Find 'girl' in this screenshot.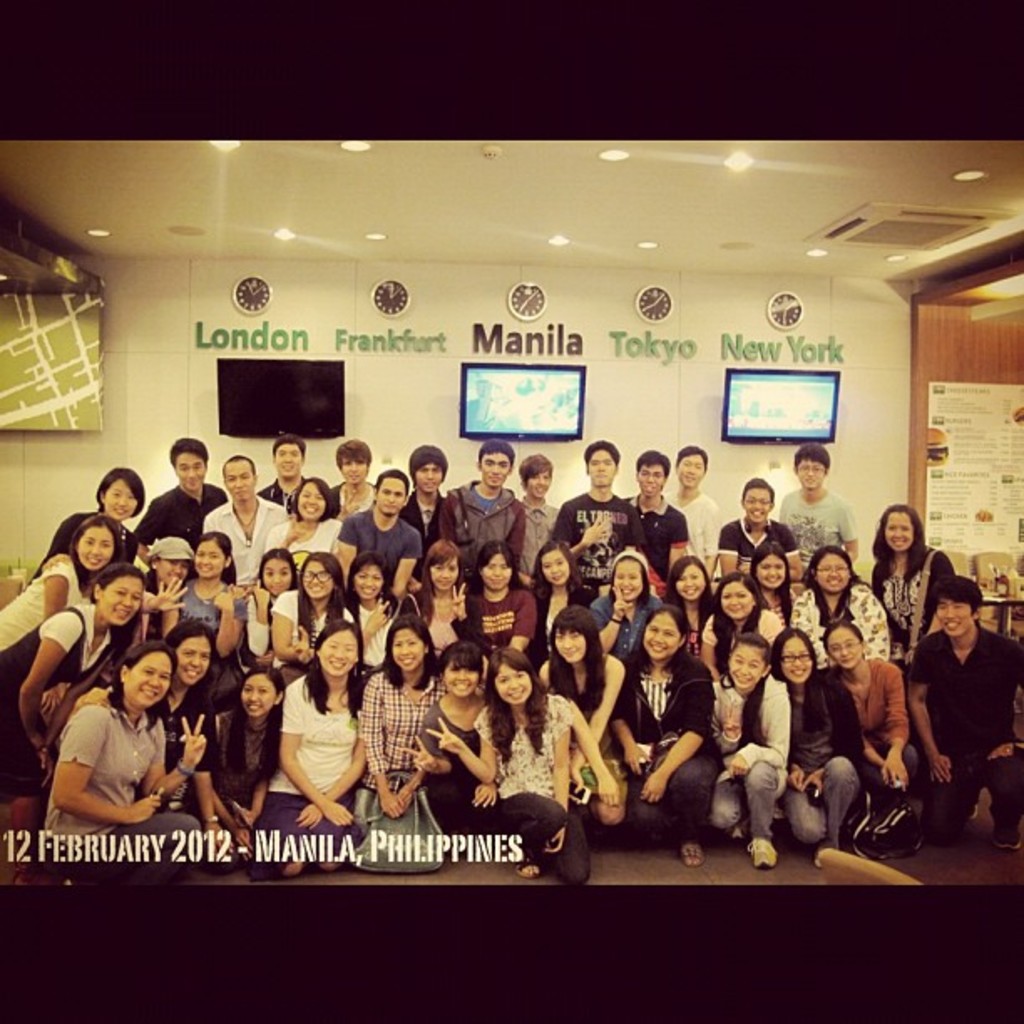
The bounding box for 'girl' is 808 622 917 832.
